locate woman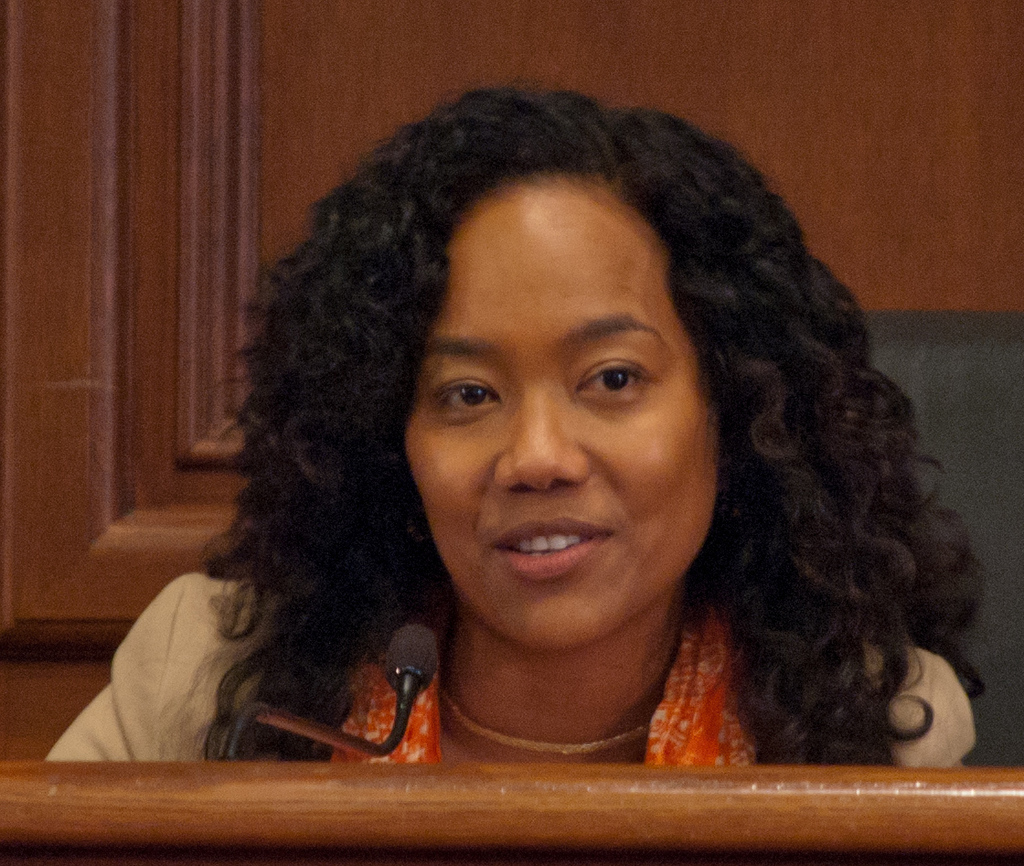
bbox=[149, 154, 1023, 823]
